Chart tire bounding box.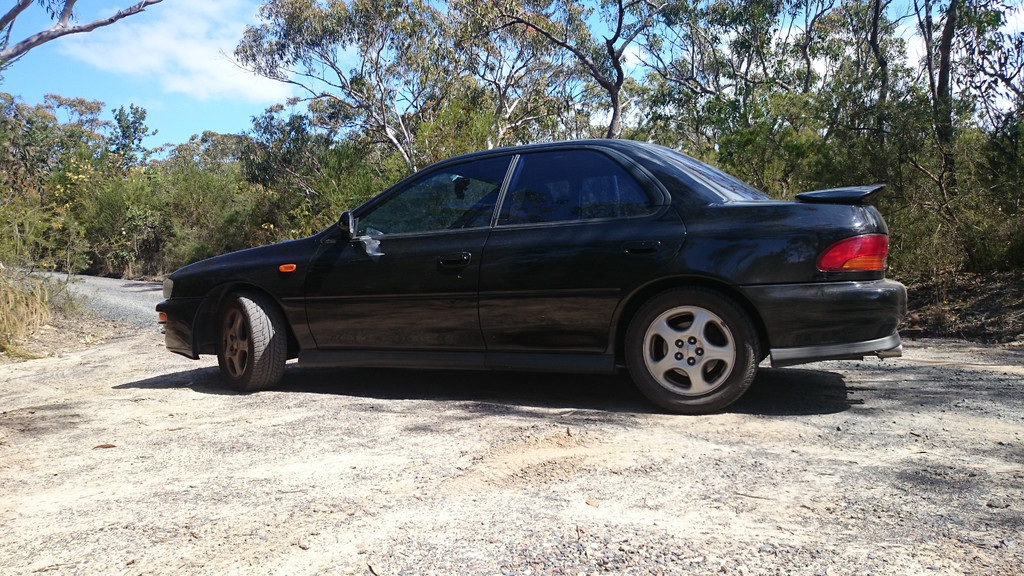
Charted: (218,288,287,396).
